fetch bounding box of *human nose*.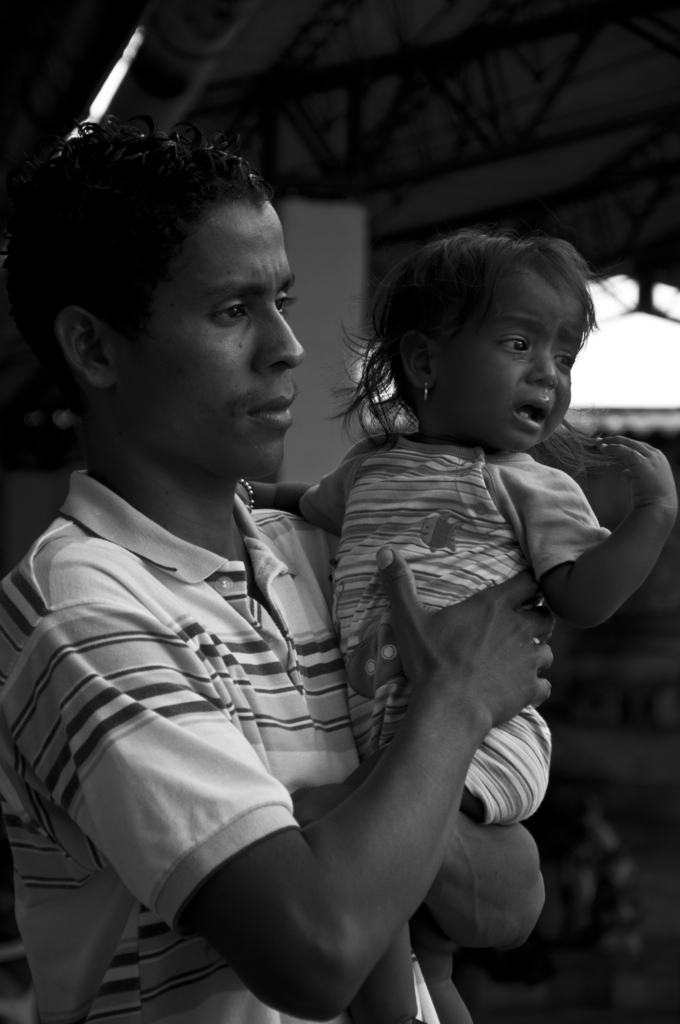
Bbox: {"left": 243, "top": 288, "right": 312, "bottom": 371}.
